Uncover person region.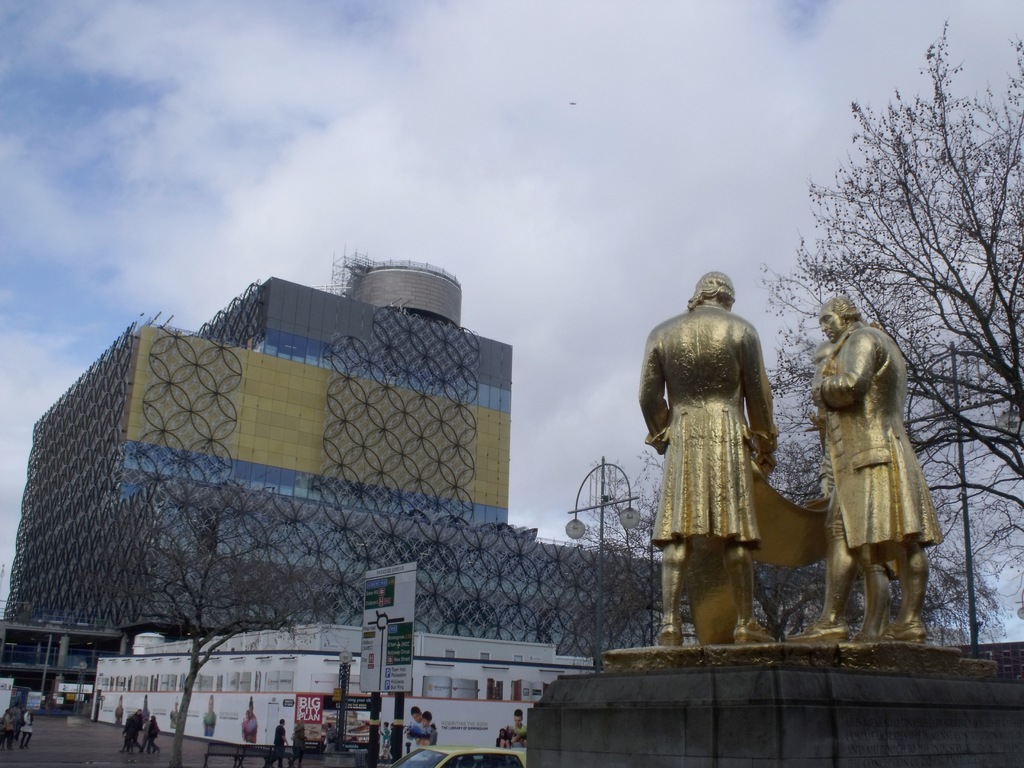
Uncovered: box(378, 724, 393, 765).
